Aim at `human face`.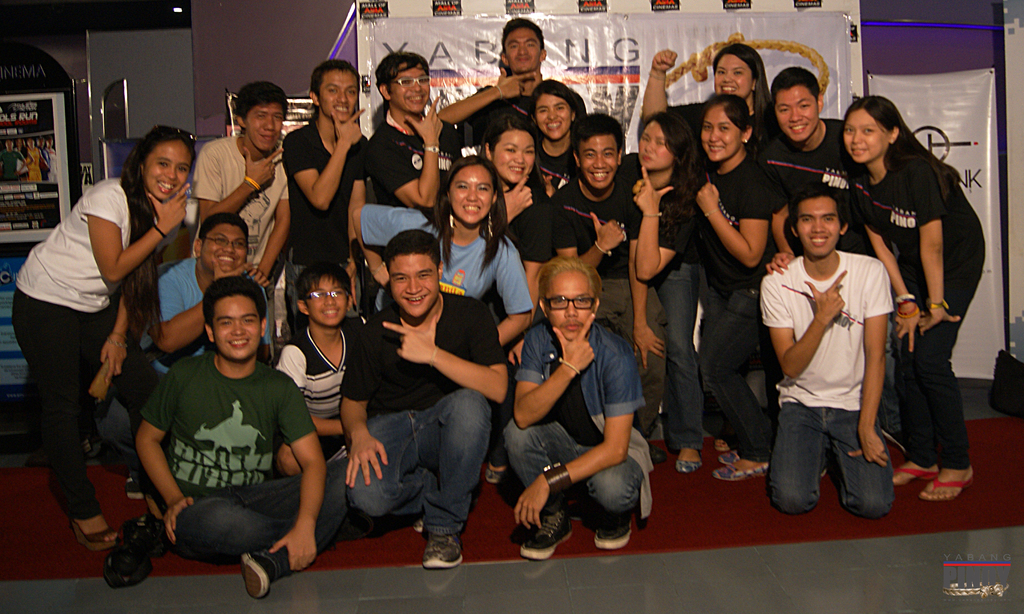
Aimed at select_region(701, 107, 739, 159).
